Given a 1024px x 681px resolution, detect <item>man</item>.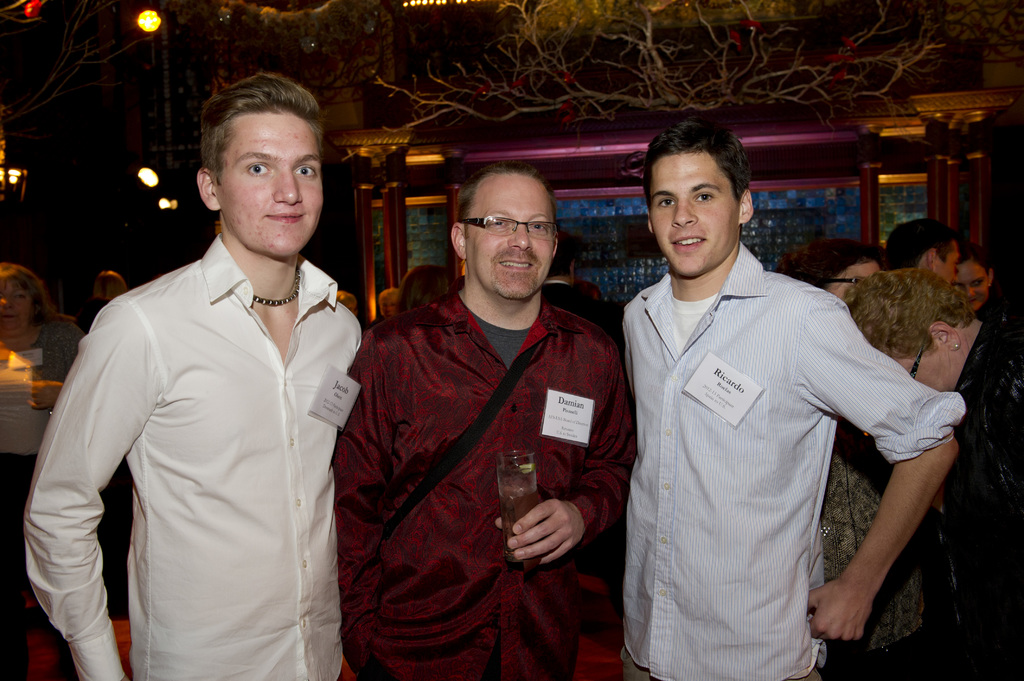
619 118 957 680.
